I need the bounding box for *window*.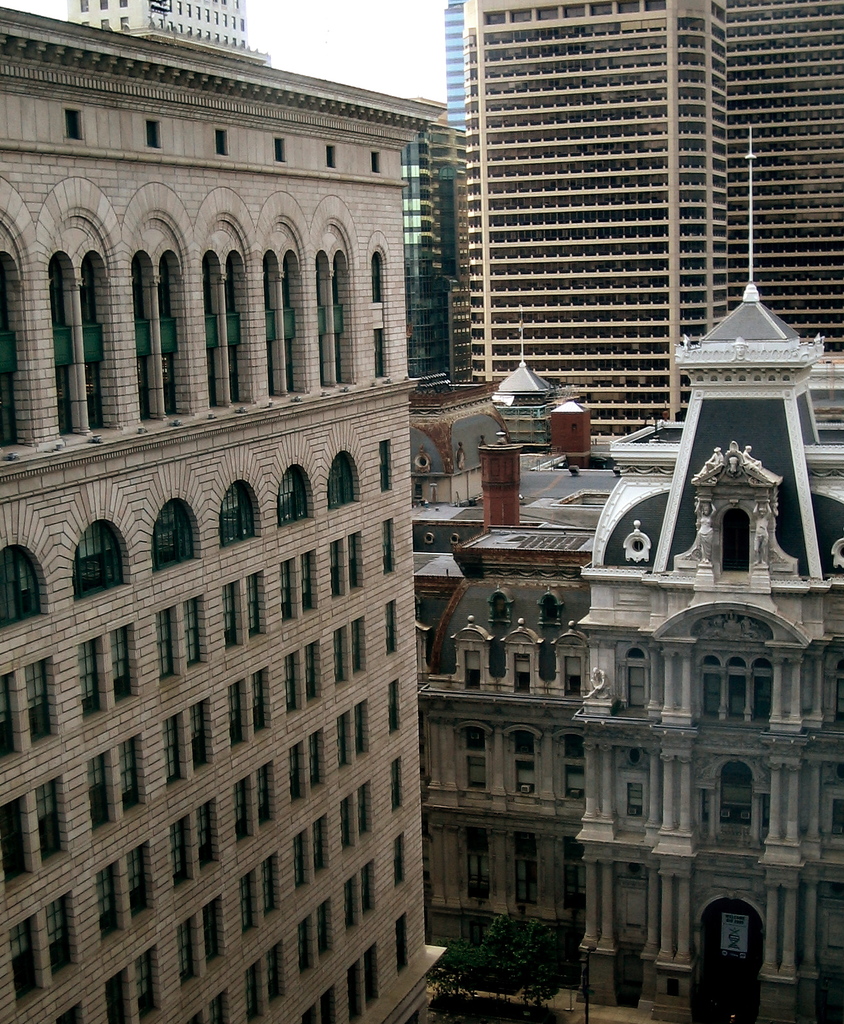
Here it is: (293, 831, 311, 885).
